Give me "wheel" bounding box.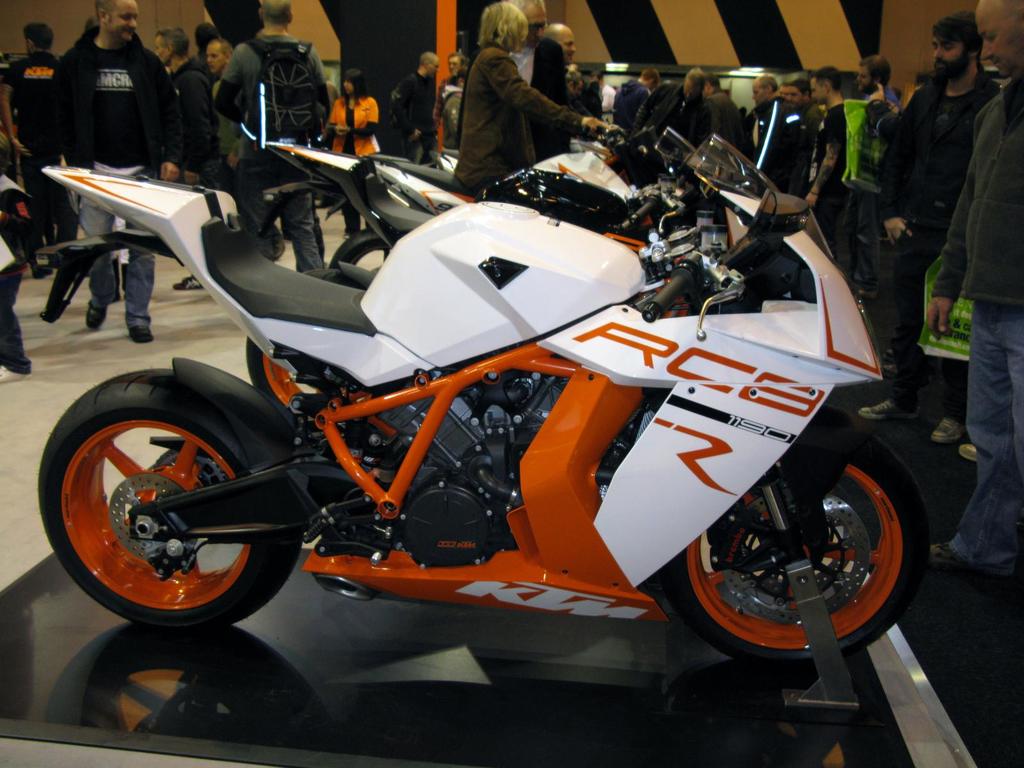
x1=37 y1=368 x2=300 y2=633.
